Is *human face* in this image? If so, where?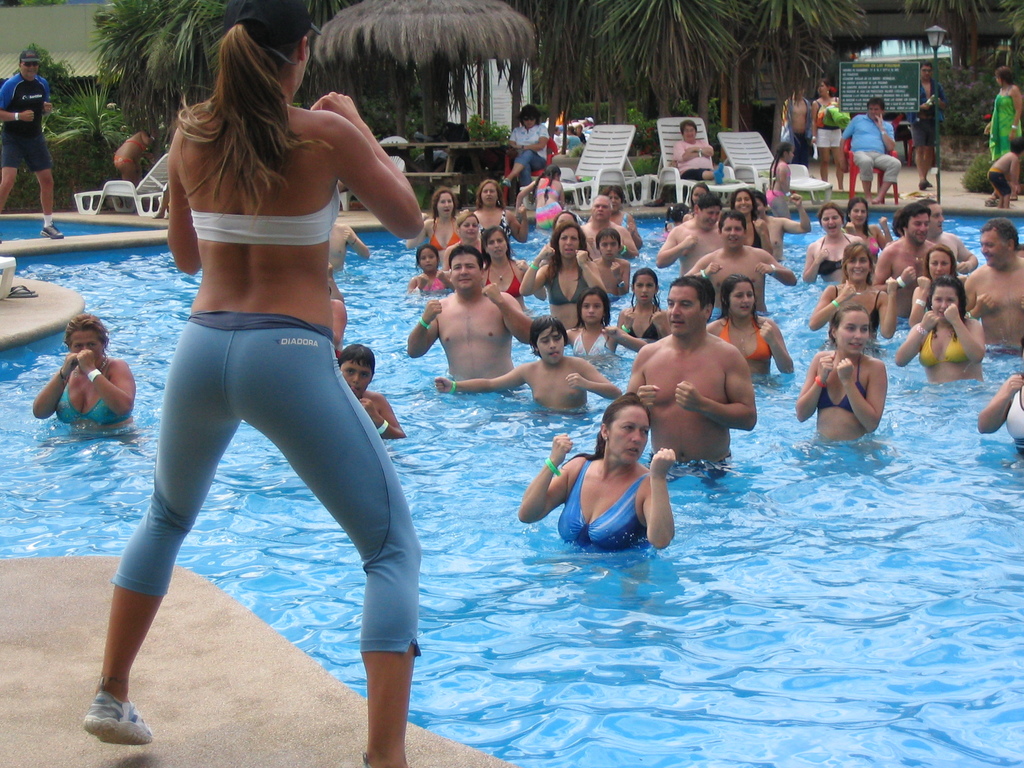
Yes, at (x1=996, y1=72, x2=1003, y2=88).
